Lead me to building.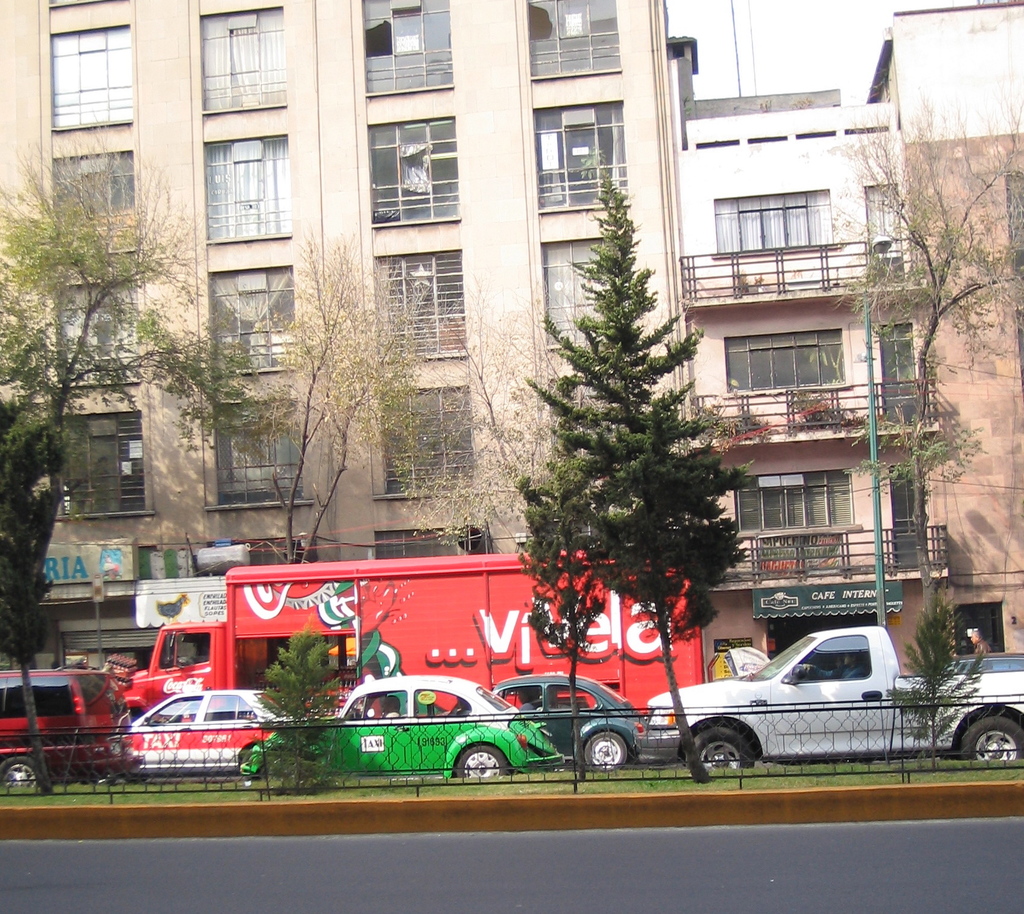
Lead to 676/84/907/681.
